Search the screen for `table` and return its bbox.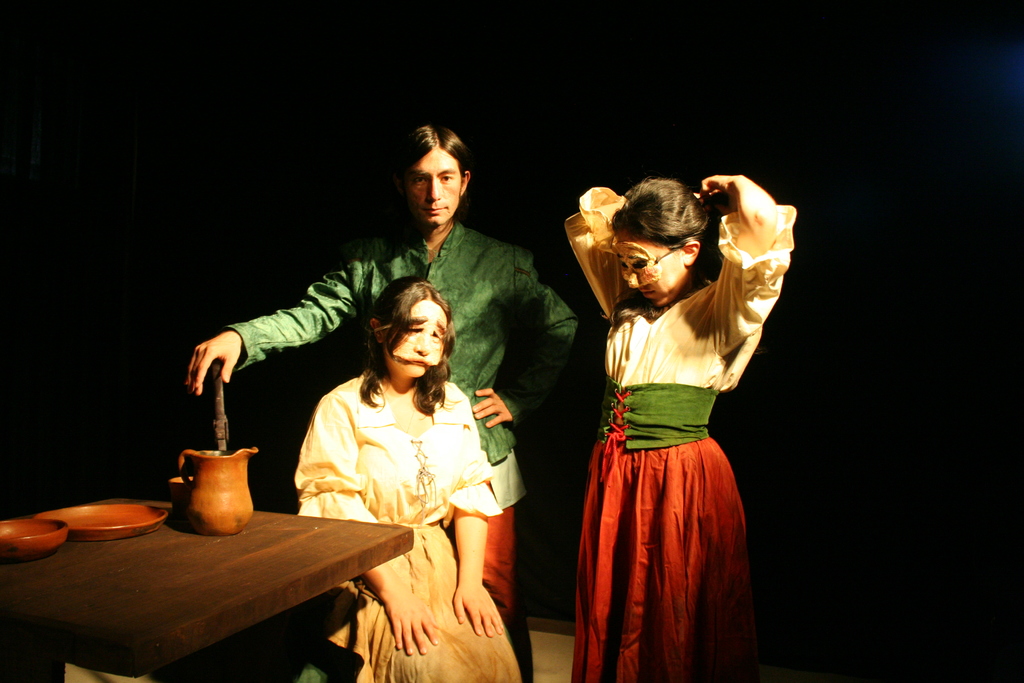
Found: select_region(23, 424, 390, 659).
